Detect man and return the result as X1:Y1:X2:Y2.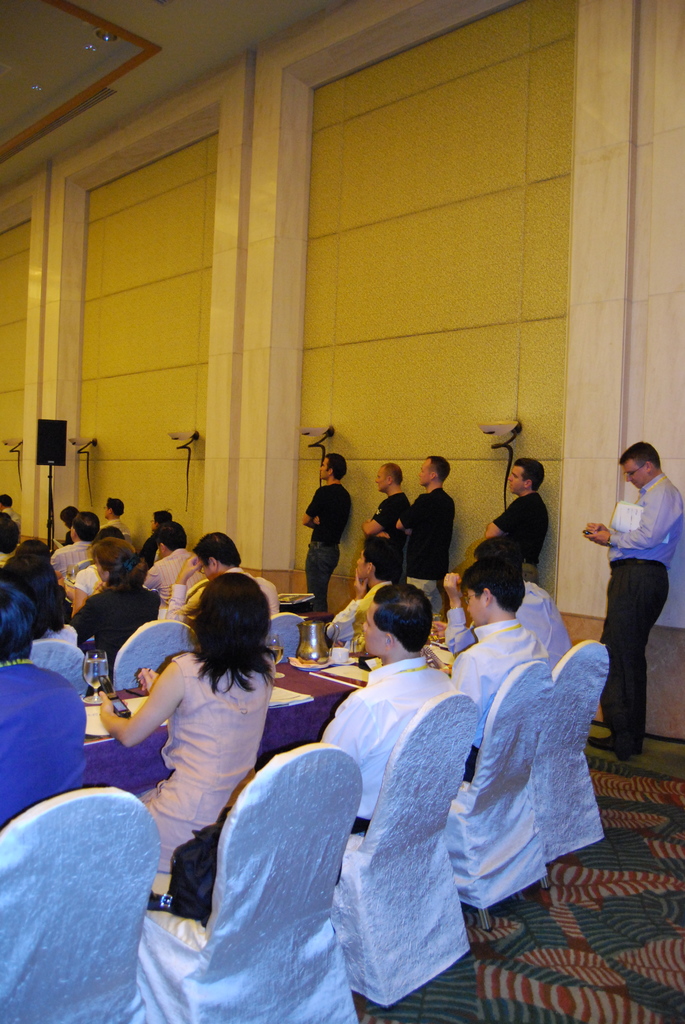
585:438:684:744.
